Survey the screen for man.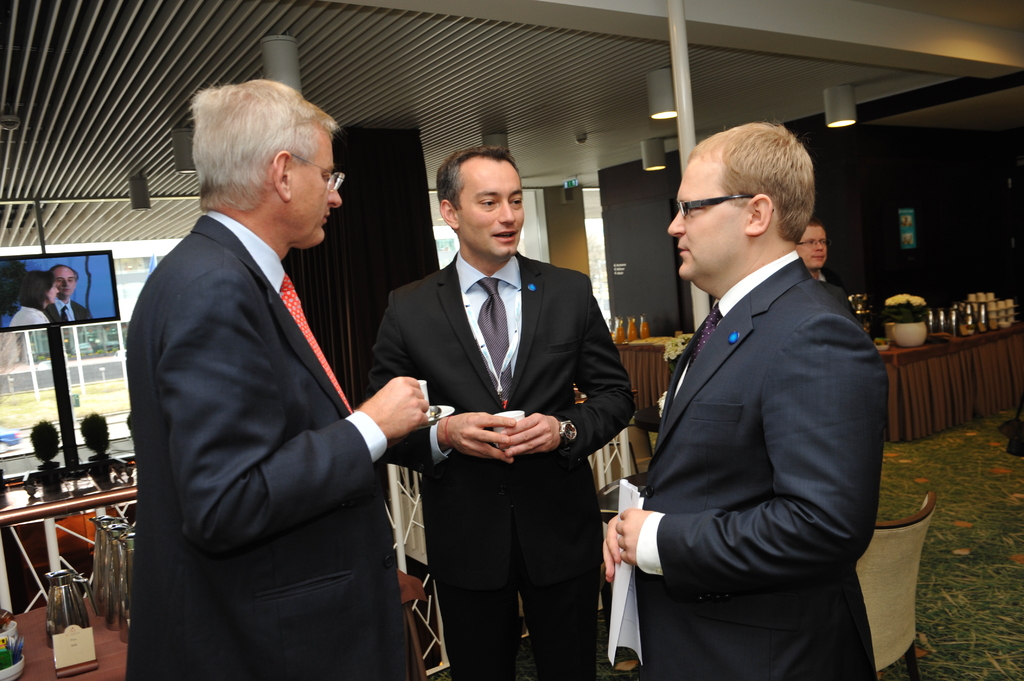
Survey found: [792, 216, 859, 314].
